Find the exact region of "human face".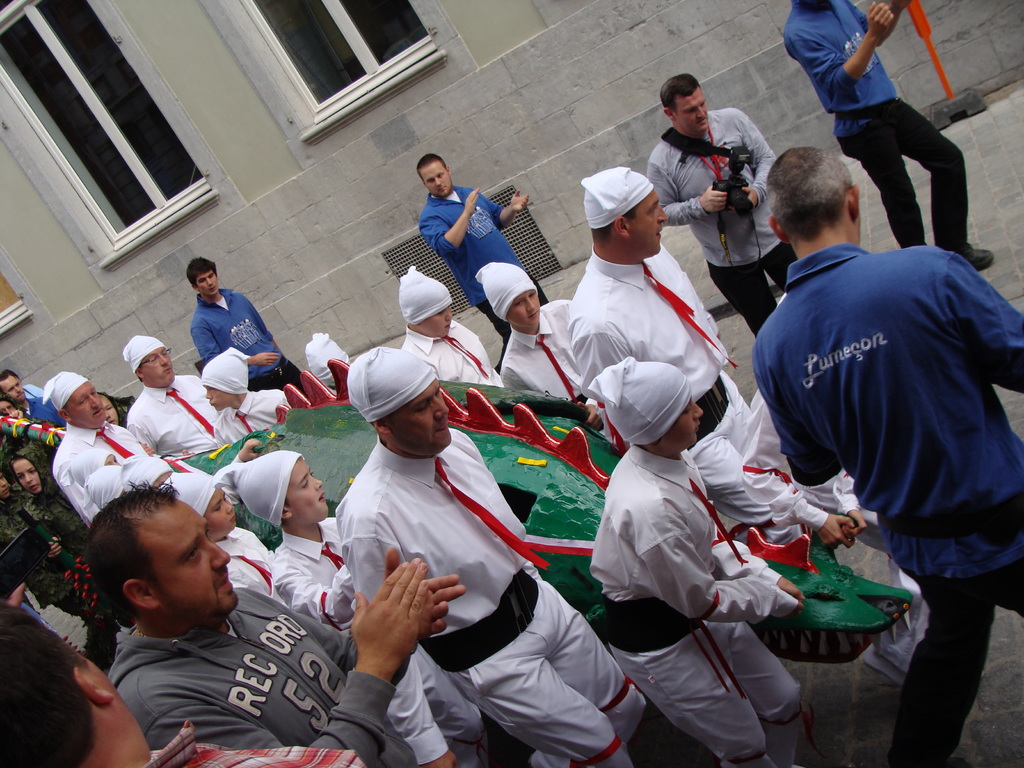
Exact region: rect(287, 463, 325, 518).
